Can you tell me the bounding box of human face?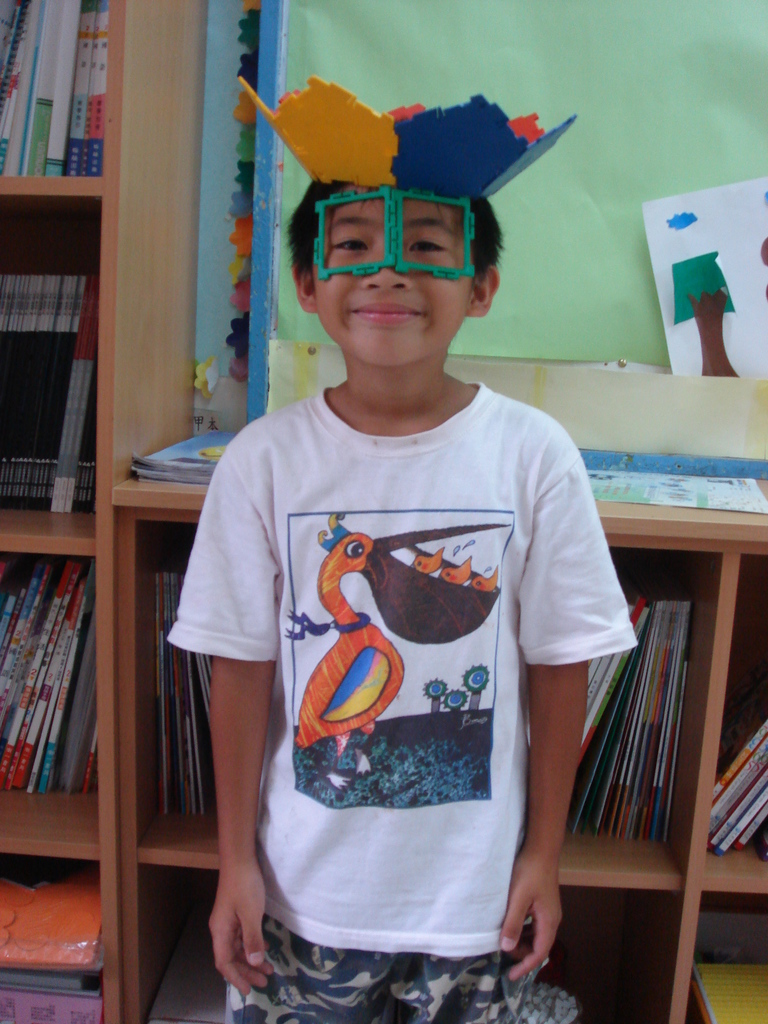
Rect(313, 188, 472, 370).
